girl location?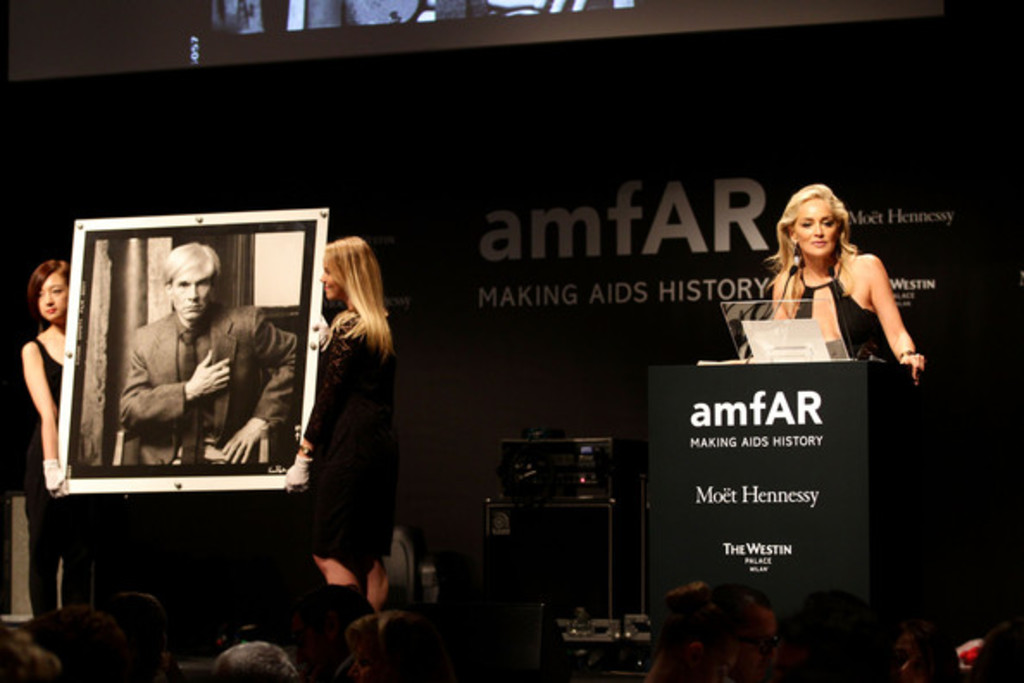
box(767, 181, 926, 385)
